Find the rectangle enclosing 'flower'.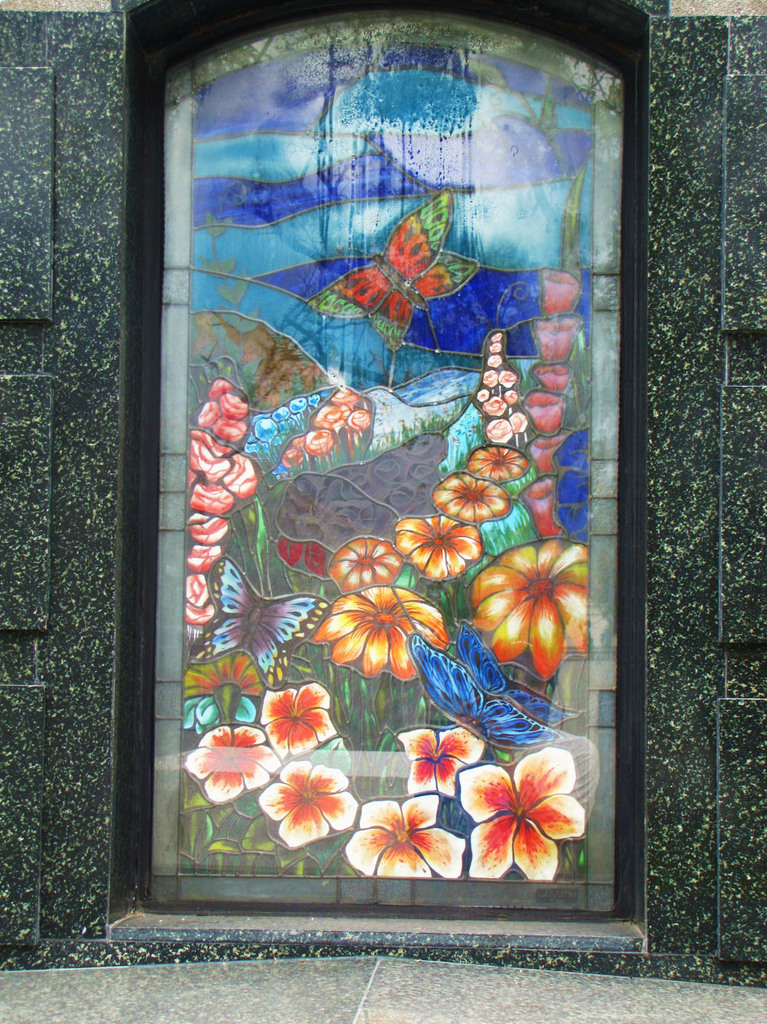
(483, 417, 513, 445).
